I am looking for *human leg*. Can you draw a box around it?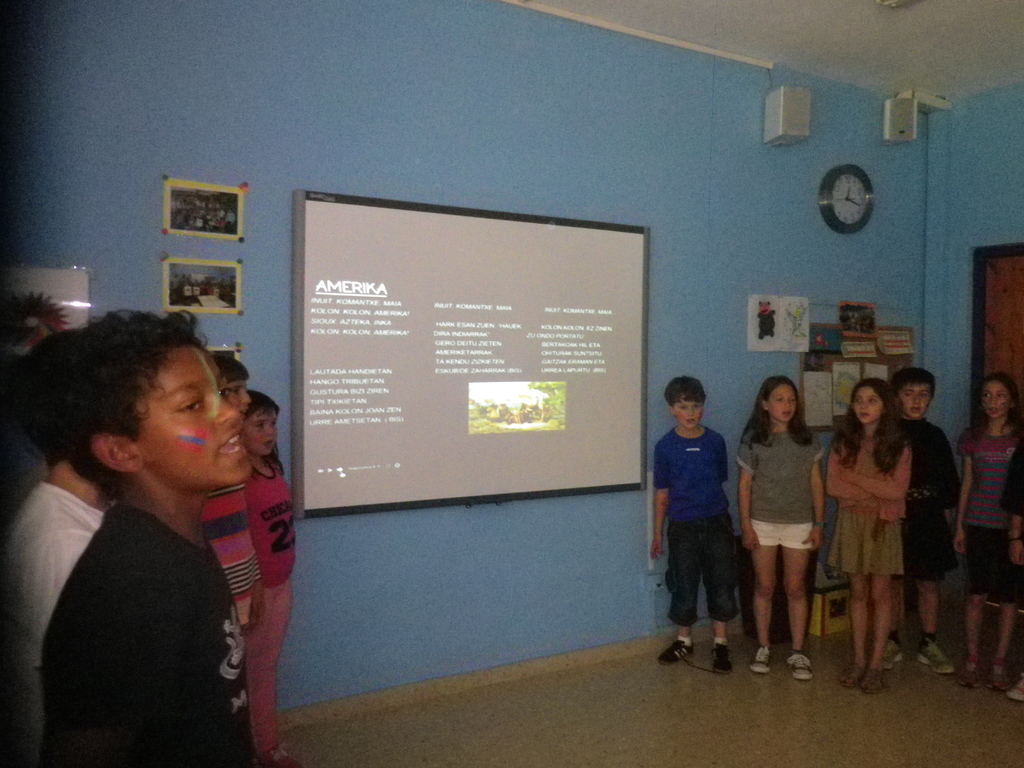
Sure, the bounding box is locate(985, 517, 1007, 691).
